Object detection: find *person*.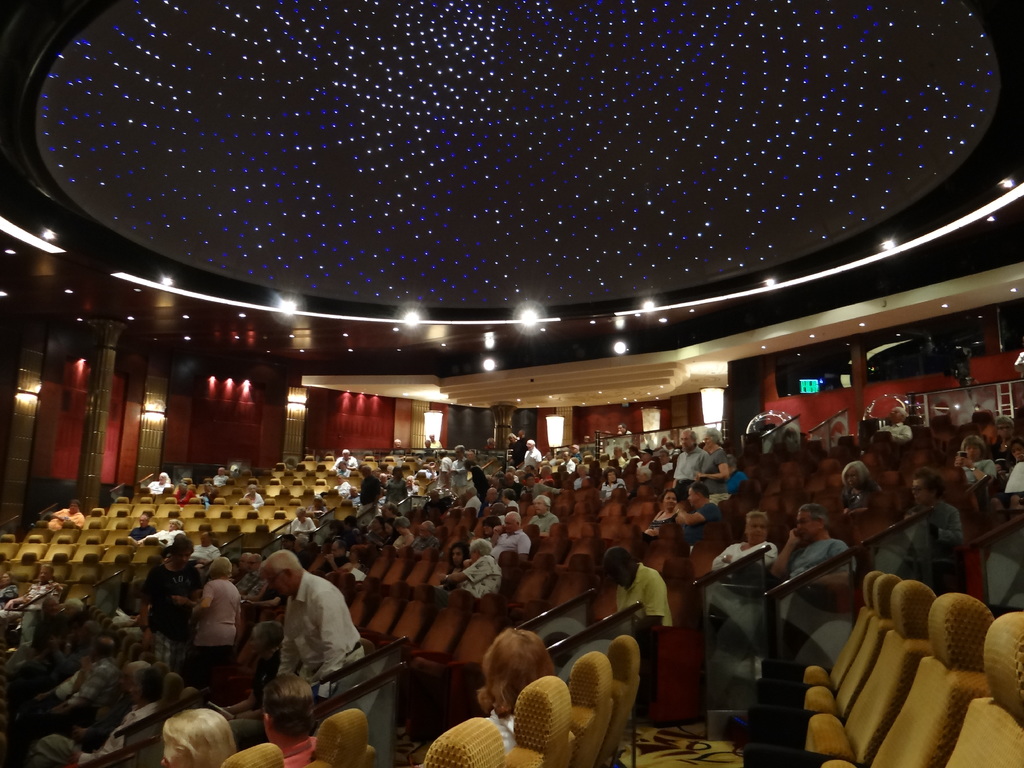
box=[598, 543, 676, 639].
